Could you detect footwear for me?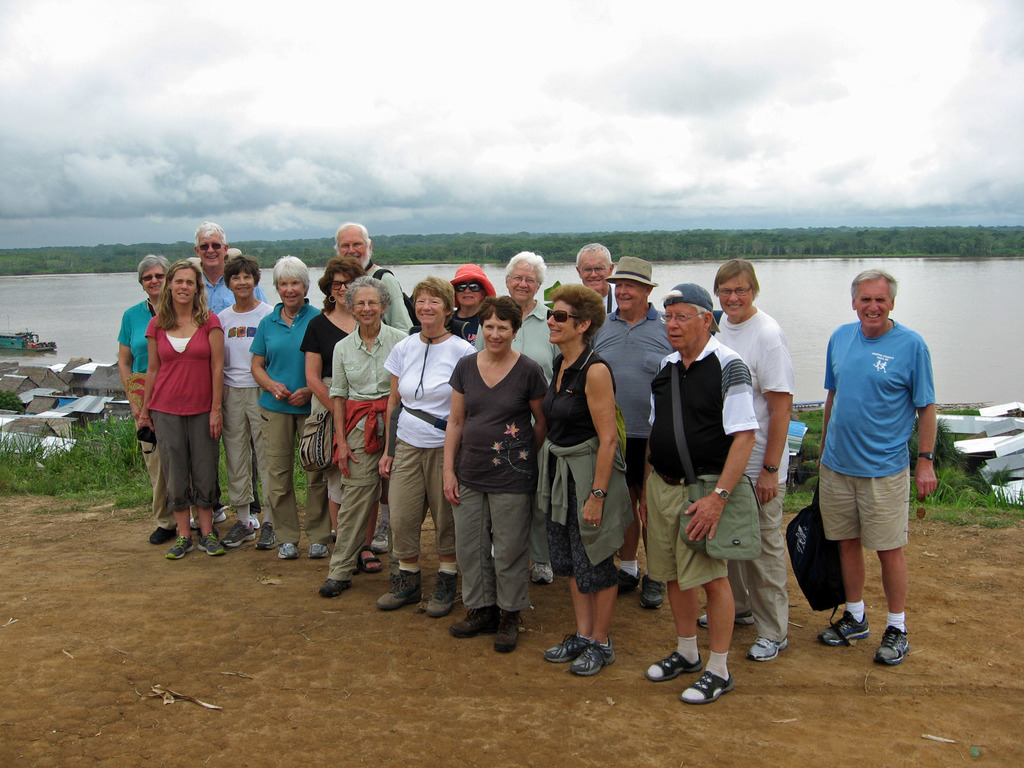
Detection result: (691,609,756,632).
